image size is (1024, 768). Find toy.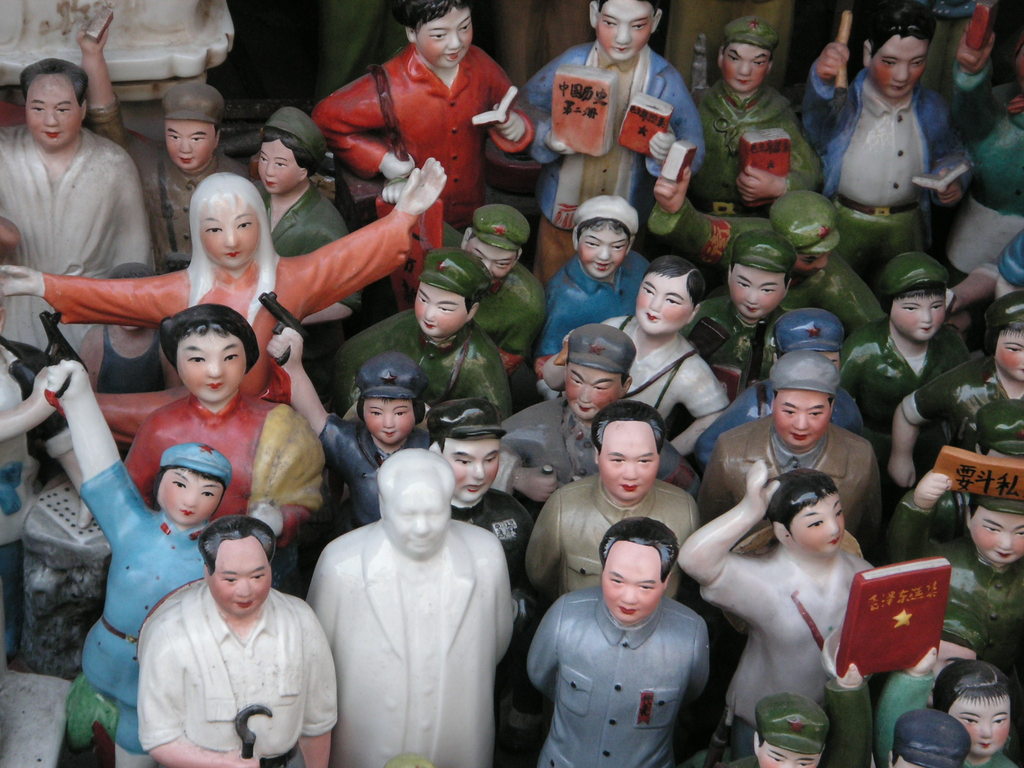
locate(252, 93, 365, 383).
